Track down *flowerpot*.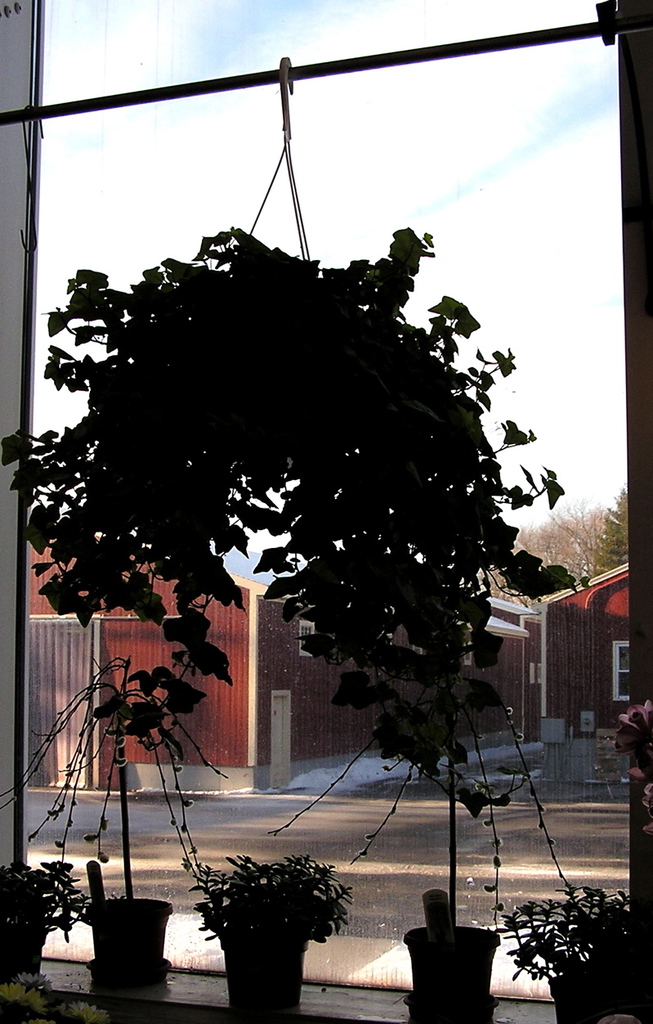
Tracked to crop(213, 887, 315, 1008).
